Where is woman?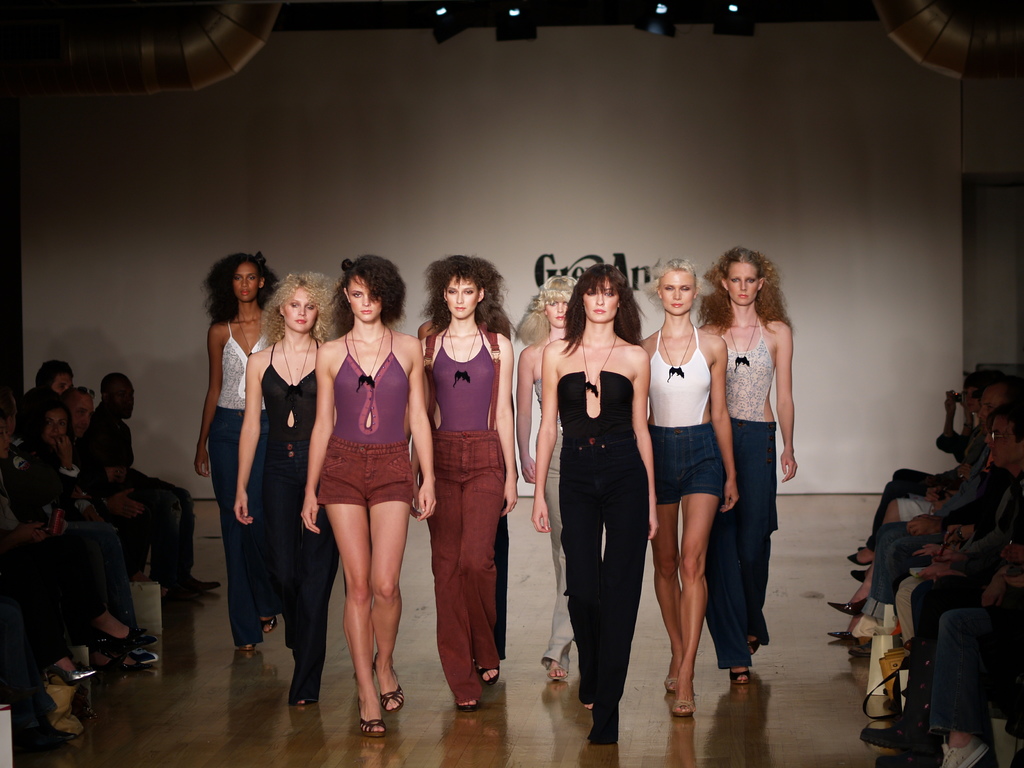
[230,266,340,703].
